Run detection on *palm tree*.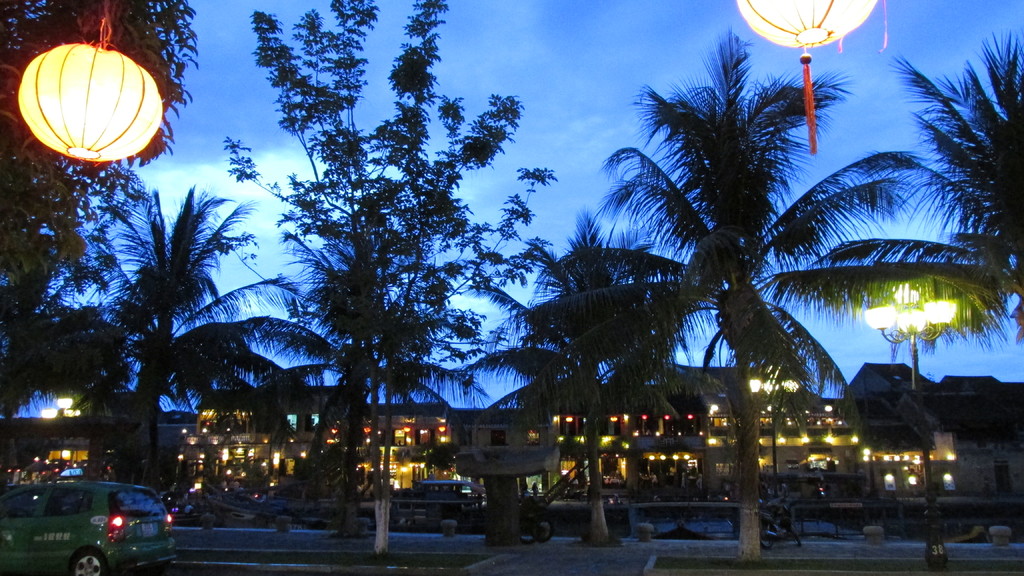
Result: 461:209:737:533.
